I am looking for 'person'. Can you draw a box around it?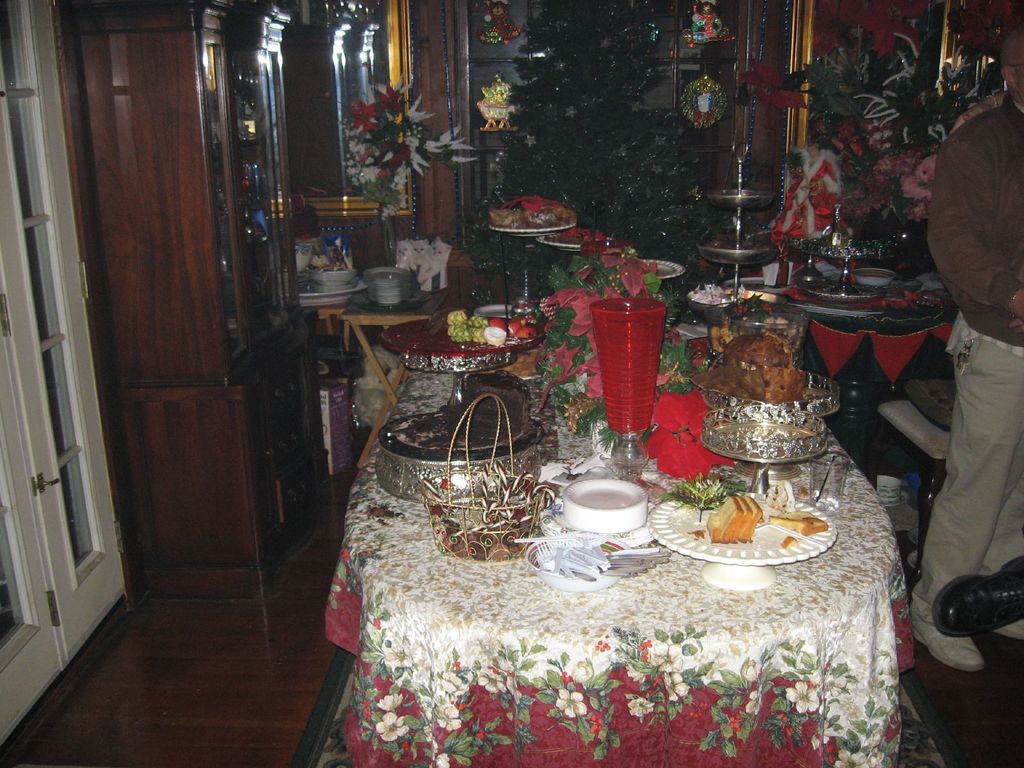
Sure, the bounding box is l=913, t=26, r=1023, b=668.
